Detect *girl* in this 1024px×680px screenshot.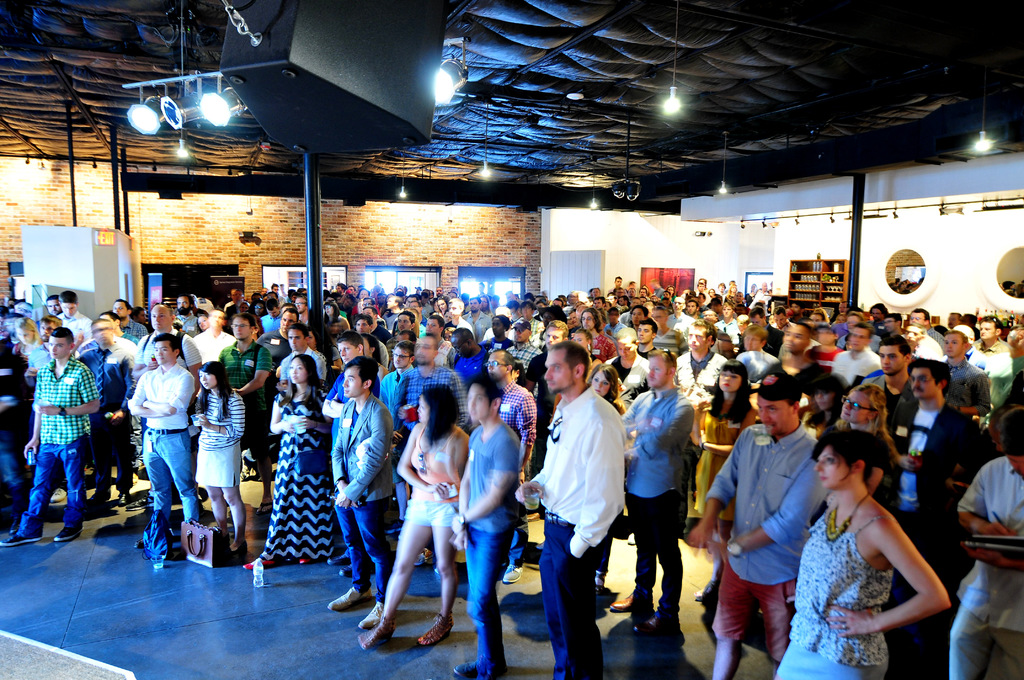
Detection: locate(807, 371, 847, 441).
